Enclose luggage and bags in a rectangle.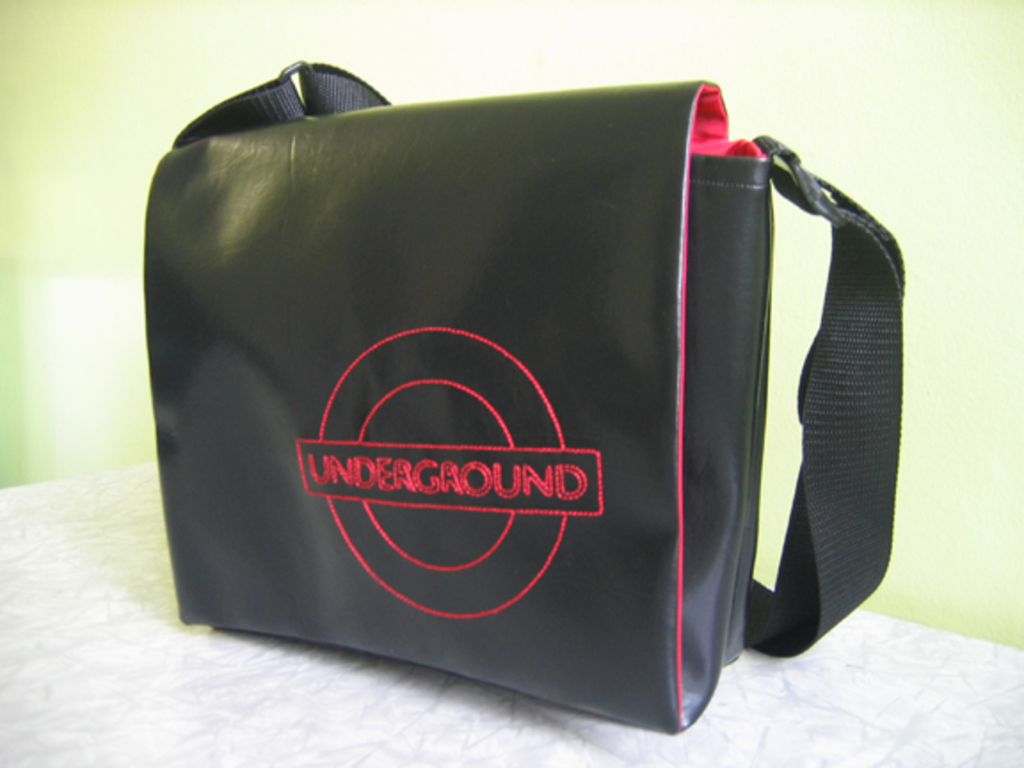
[left=151, top=53, right=907, bottom=732].
